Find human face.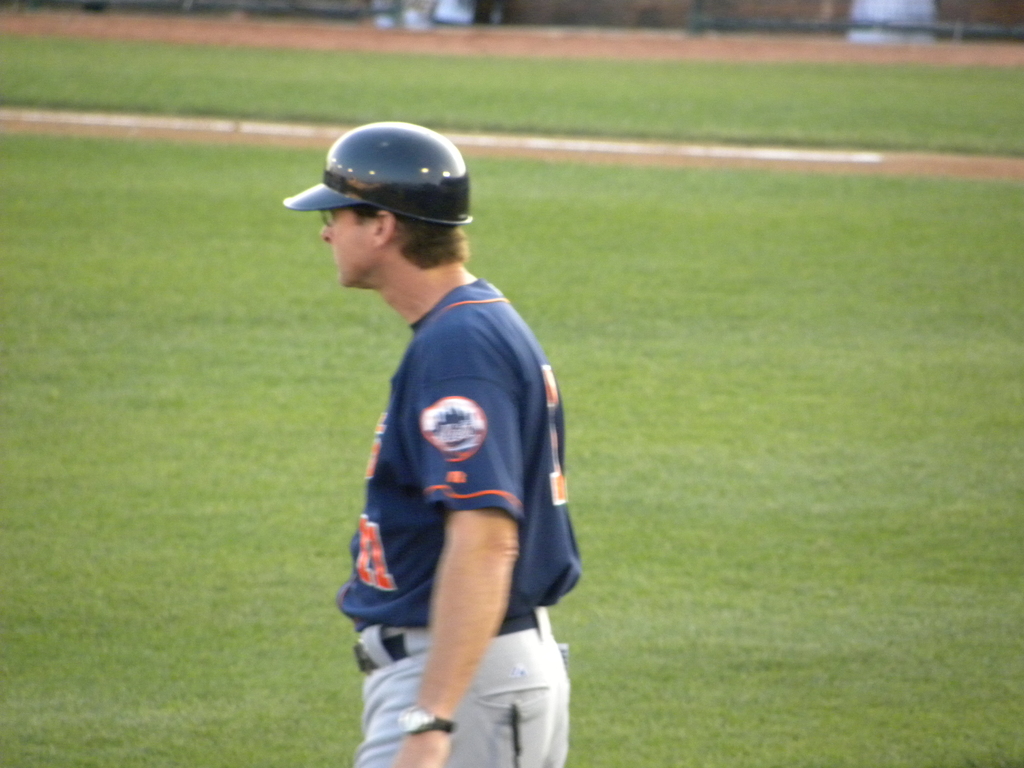
{"x1": 319, "y1": 209, "x2": 376, "y2": 287}.
